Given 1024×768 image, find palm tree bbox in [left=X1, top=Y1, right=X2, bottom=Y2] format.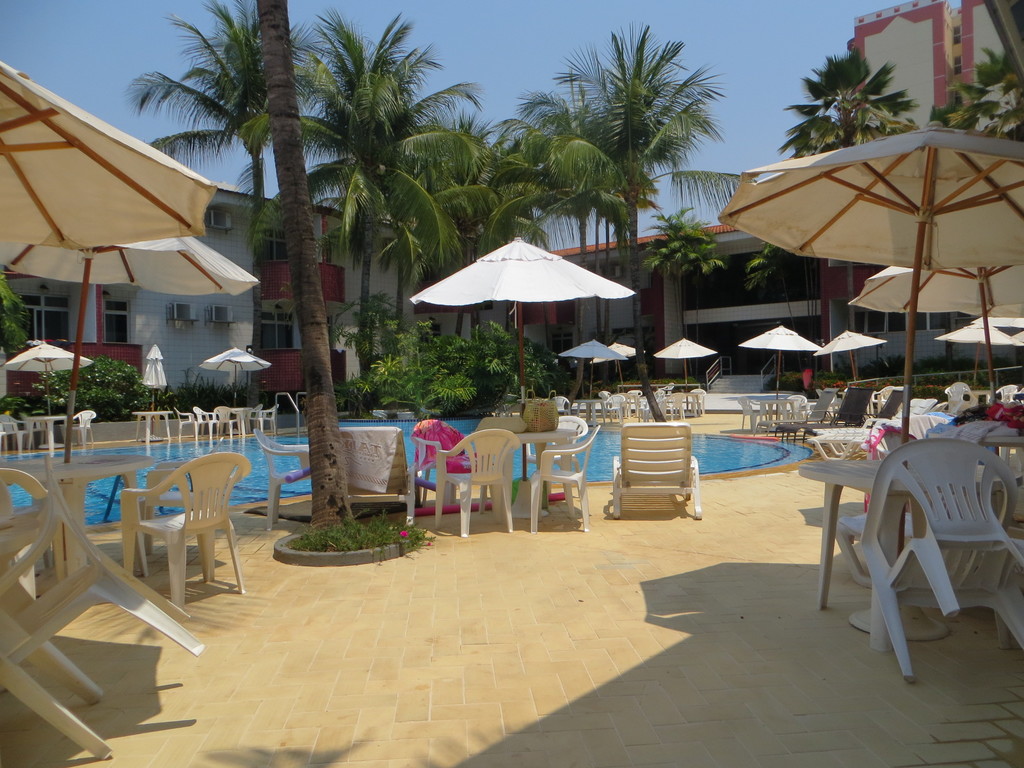
[left=291, top=0, right=489, bottom=402].
